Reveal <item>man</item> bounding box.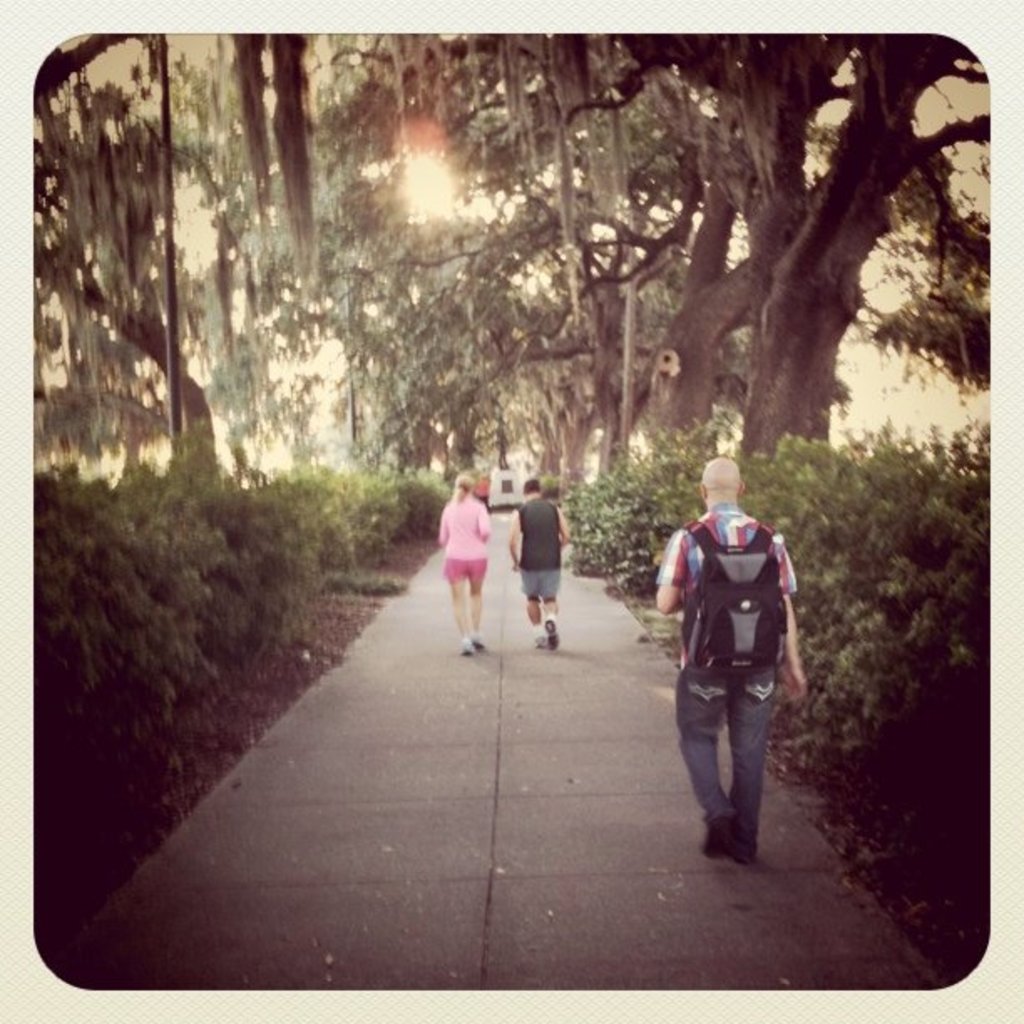
Revealed: 504:470:571:646.
